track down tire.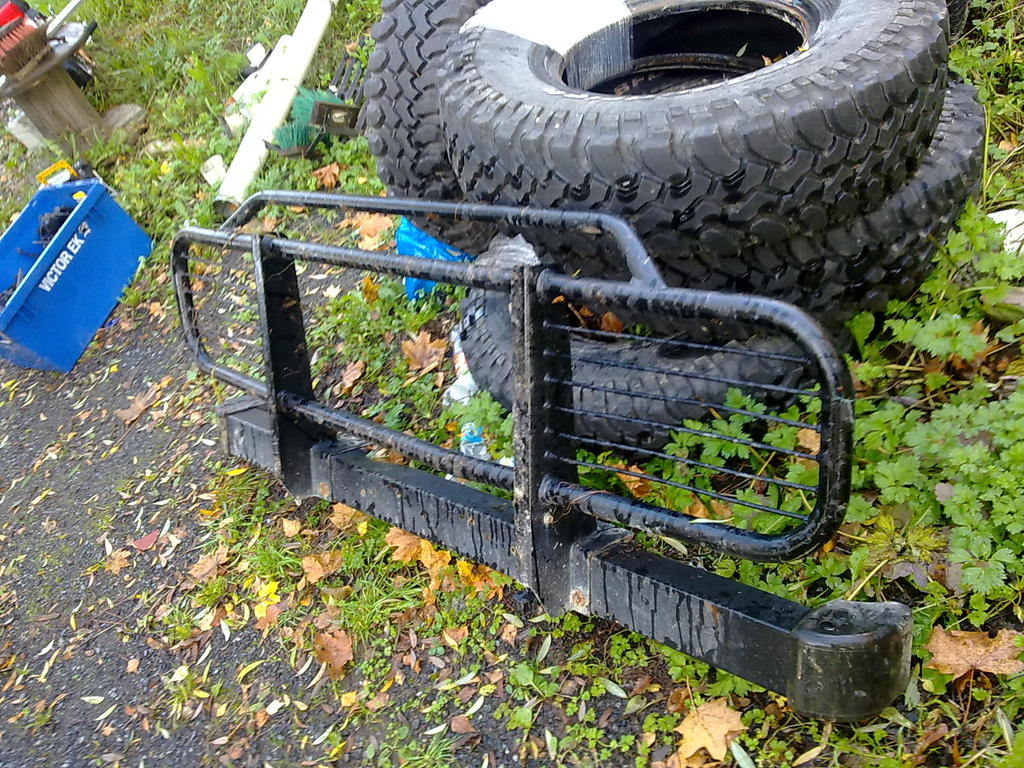
Tracked to box(607, 77, 989, 346).
